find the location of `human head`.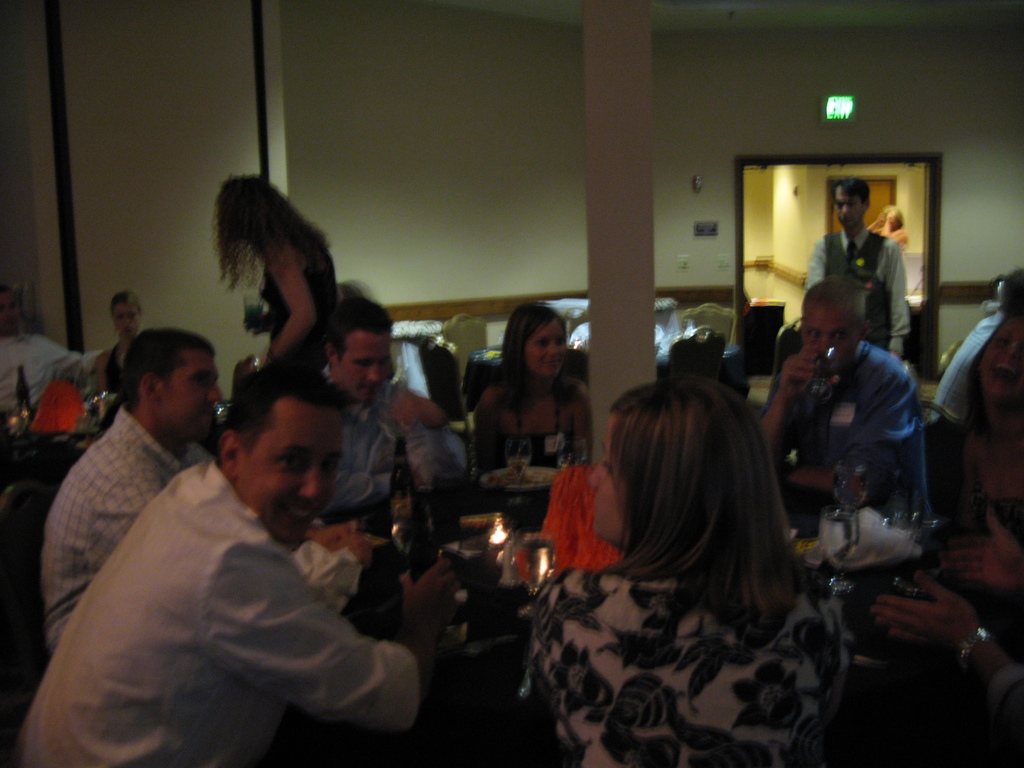
Location: 975:312:1023:405.
